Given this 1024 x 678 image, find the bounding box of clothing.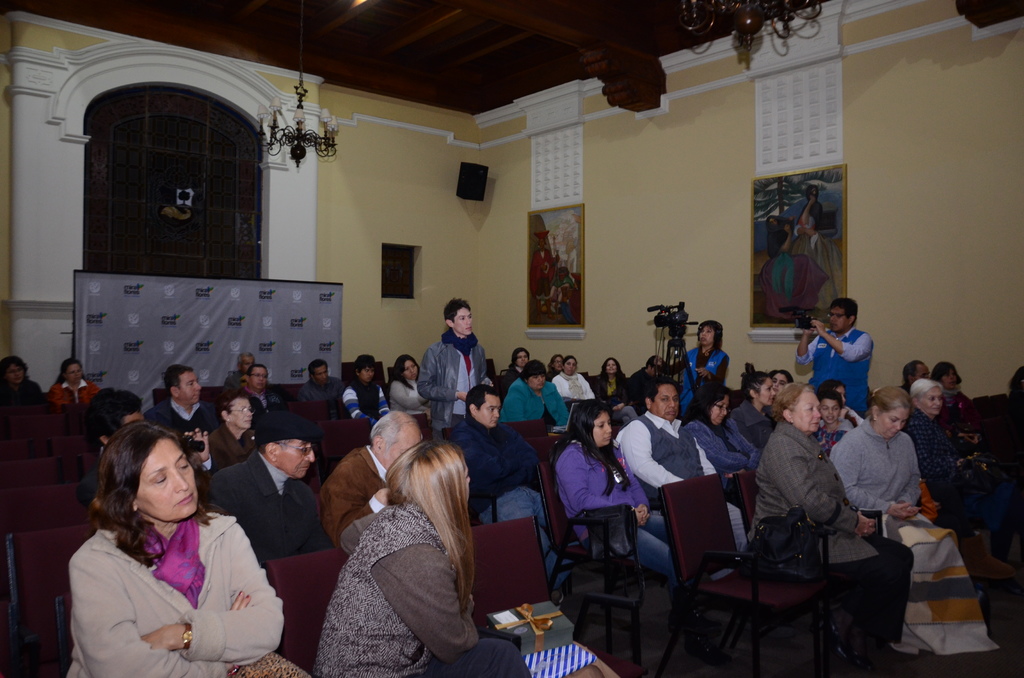
crop(322, 440, 391, 549).
